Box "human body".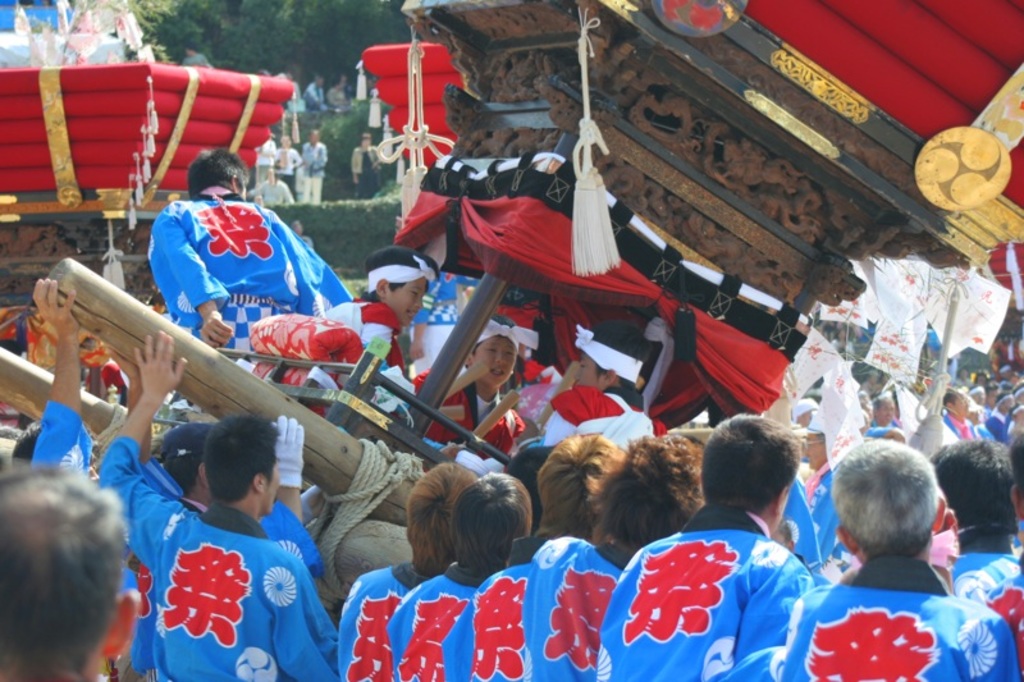
pyautogui.locateOnScreen(979, 409, 1007, 443).
